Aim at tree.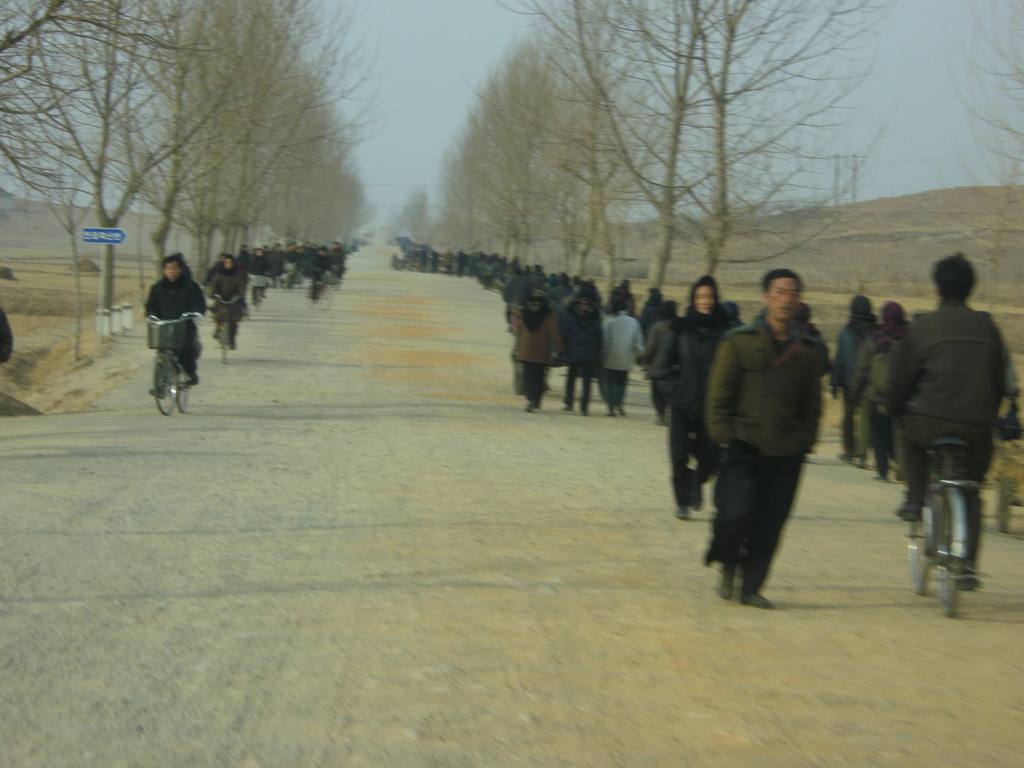
Aimed at bbox=(938, 0, 1023, 268).
